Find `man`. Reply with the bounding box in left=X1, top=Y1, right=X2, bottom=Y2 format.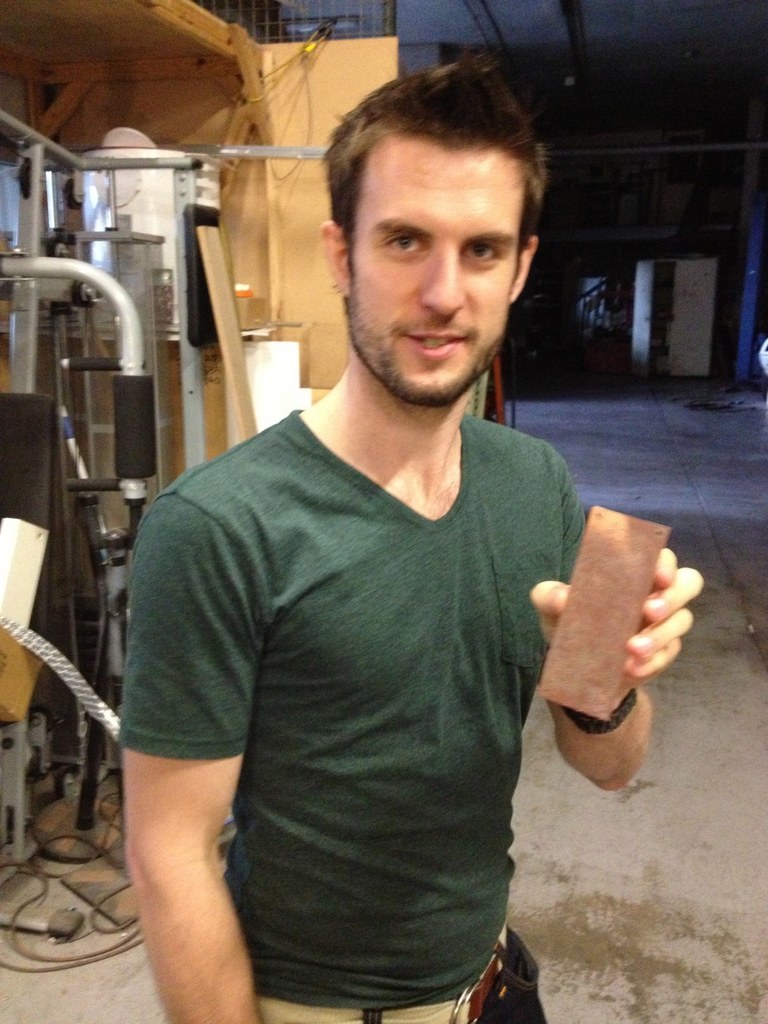
left=118, top=45, right=705, bottom=1023.
